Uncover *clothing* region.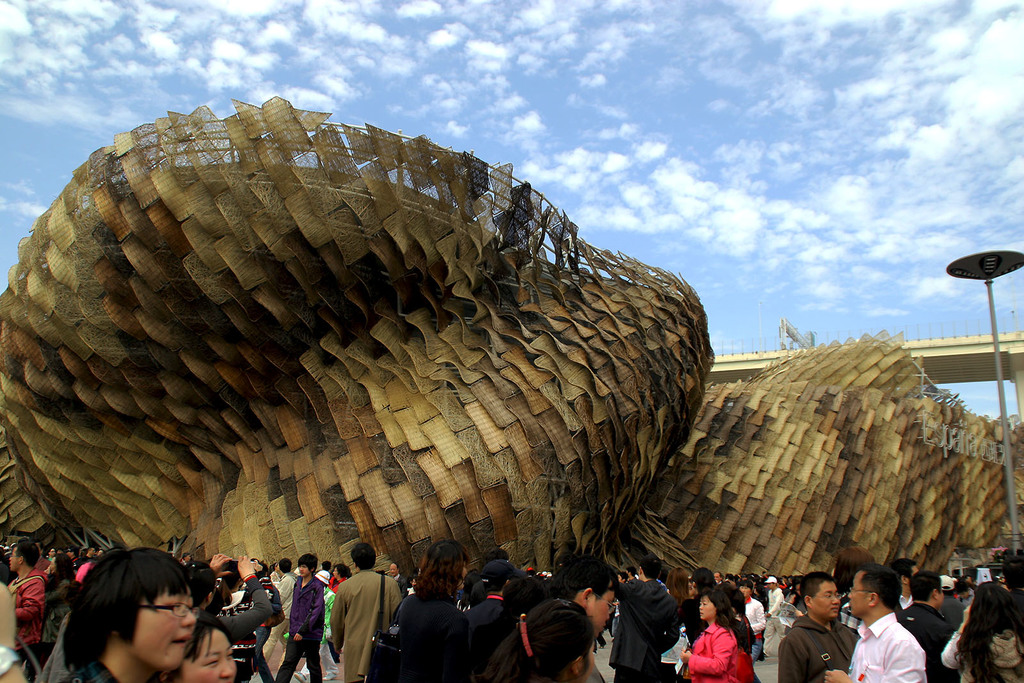
Uncovered: <region>852, 607, 929, 682</region>.
